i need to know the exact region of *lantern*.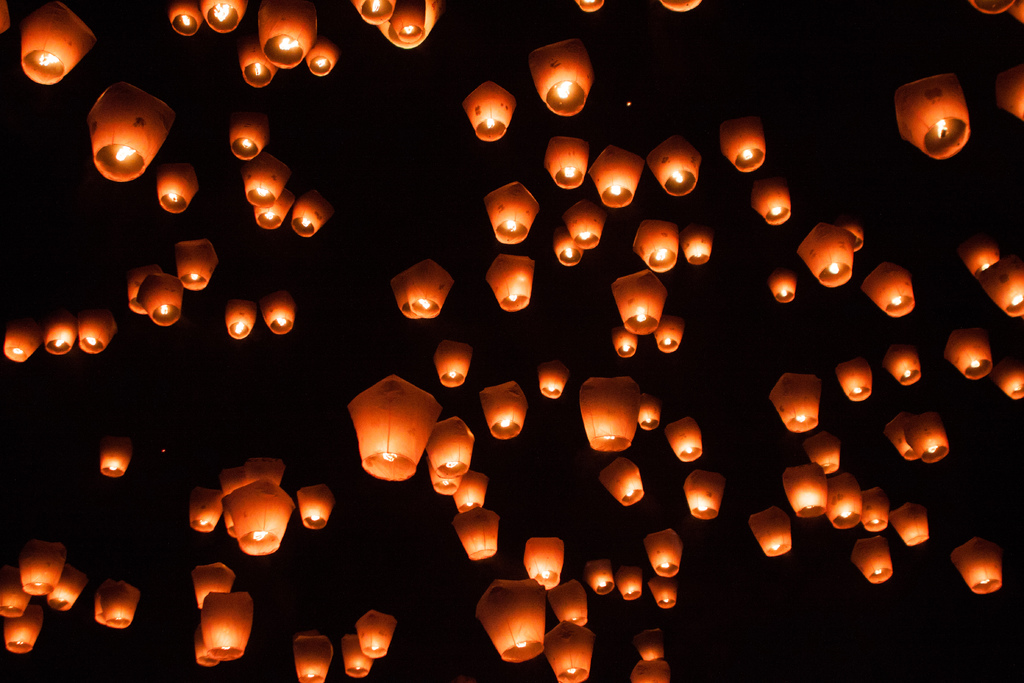
Region: BBox(193, 486, 225, 531).
